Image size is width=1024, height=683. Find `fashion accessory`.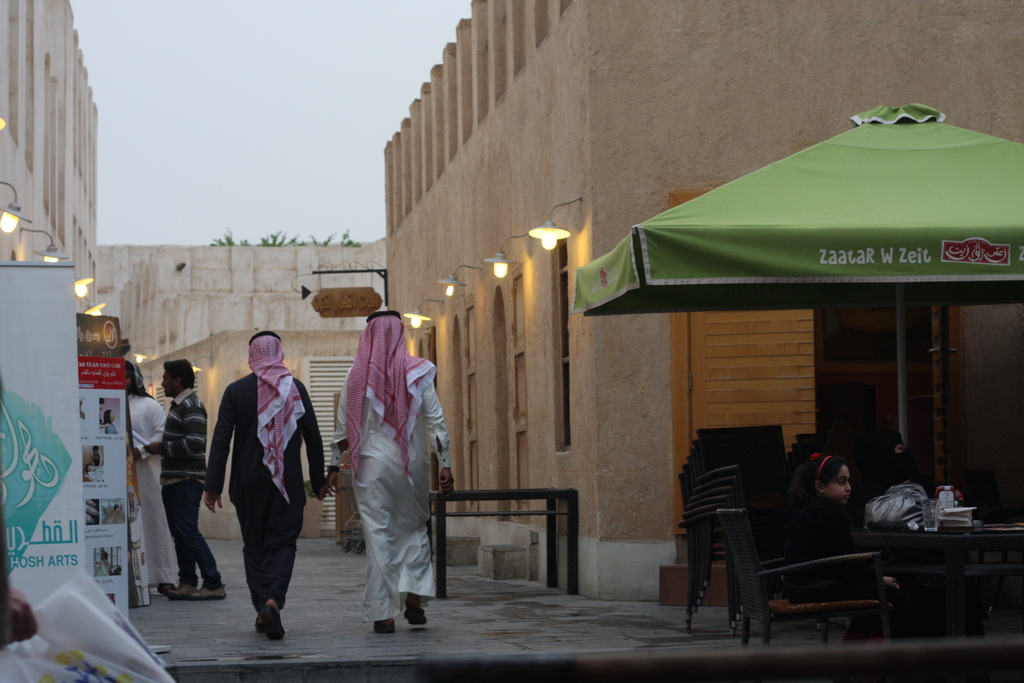
detection(182, 579, 229, 600).
